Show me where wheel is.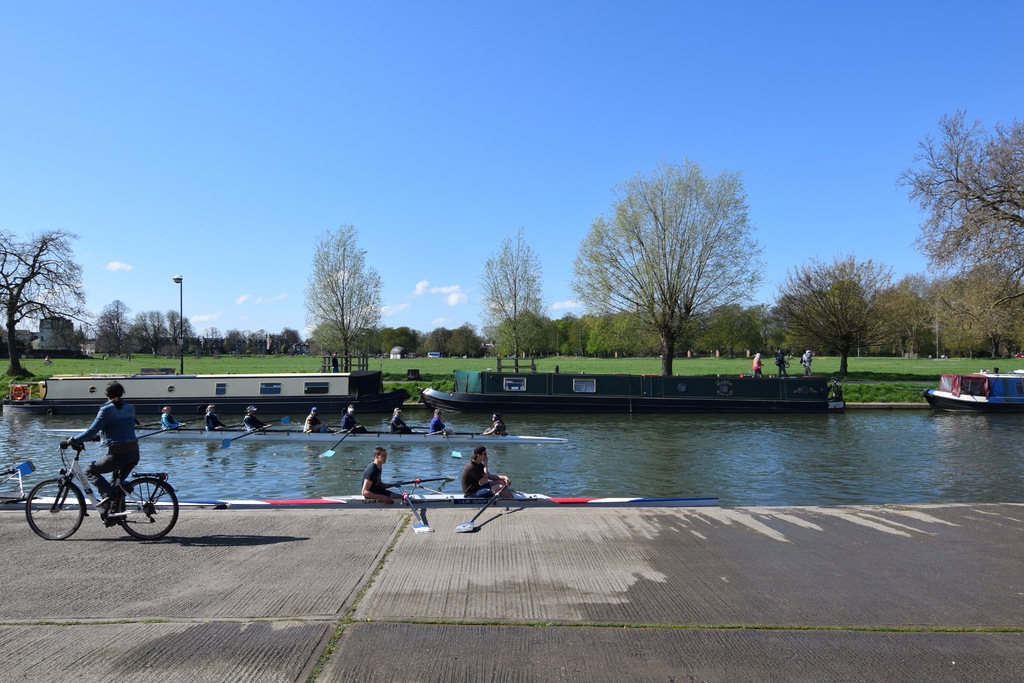
wheel is at x1=25, y1=478, x2=84, y2=539.
